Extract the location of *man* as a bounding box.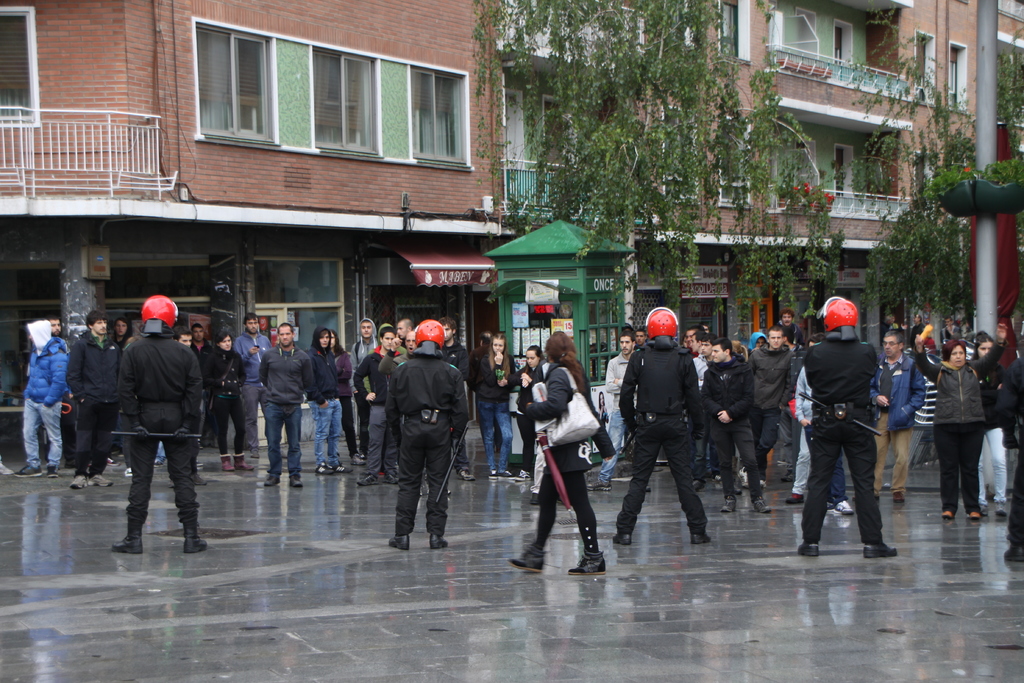
box=[233, 309, 277, 459].
